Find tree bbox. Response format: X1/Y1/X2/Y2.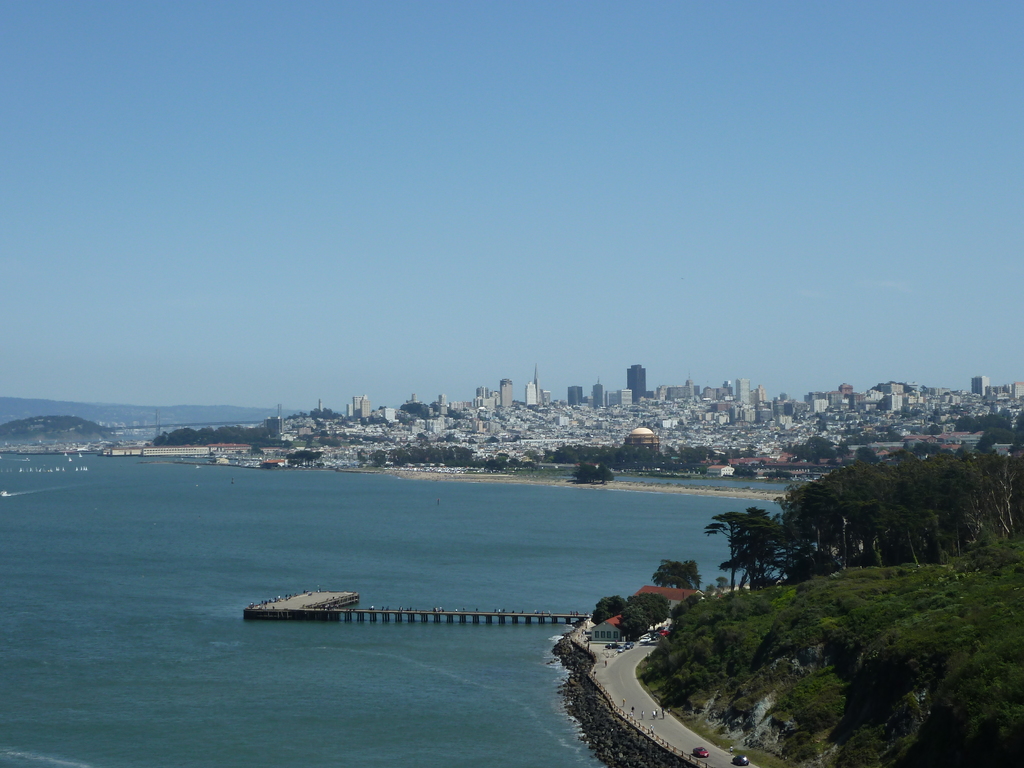
165/408/314/458.
